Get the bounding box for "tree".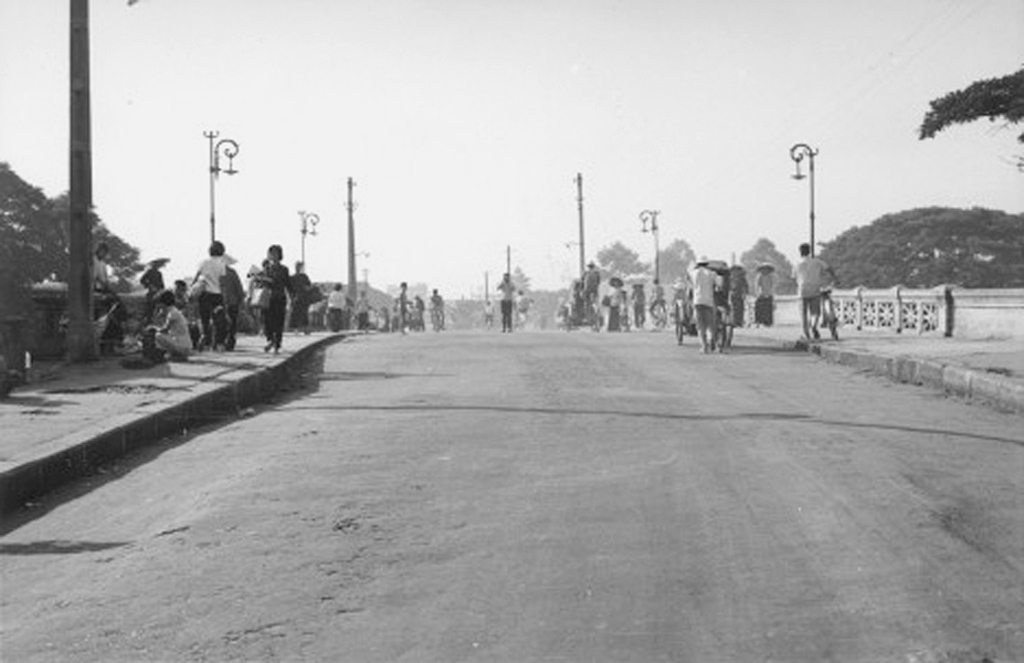
bbox=[651, 236, 698, 293].
